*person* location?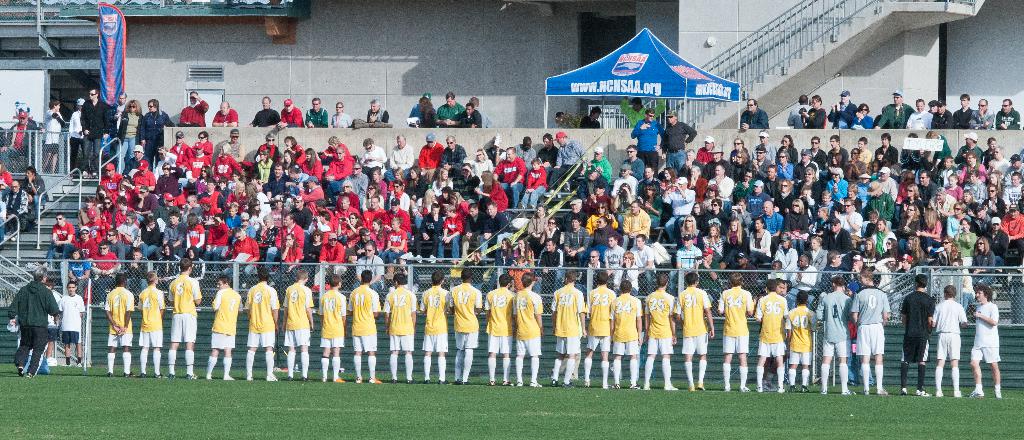
[x1=801, y1=183, x2=819, y2=217]
